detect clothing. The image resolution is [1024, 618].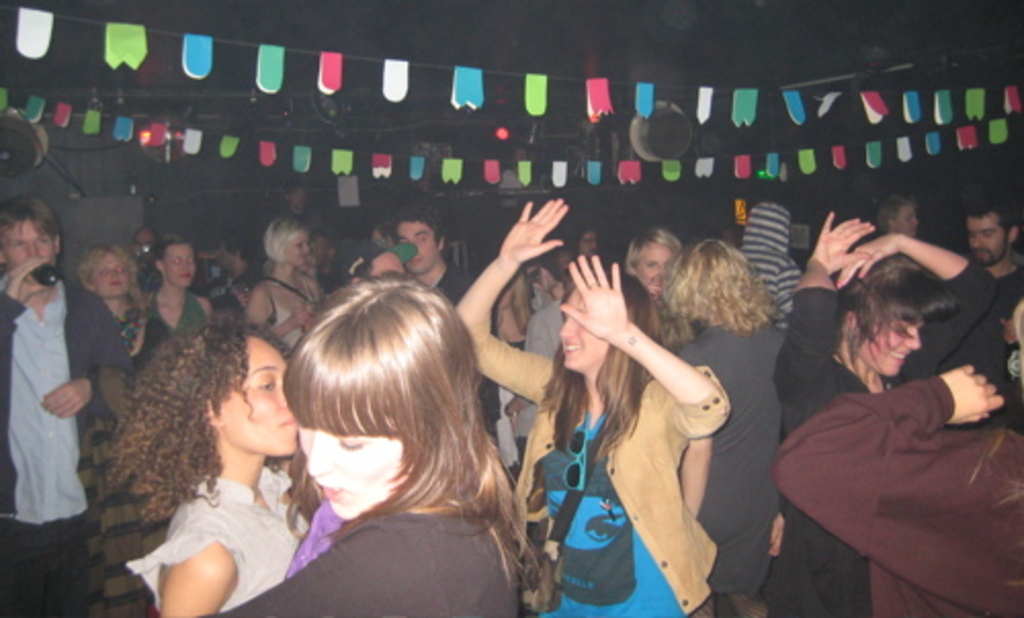
locate(954, 262, 1022, 383).
